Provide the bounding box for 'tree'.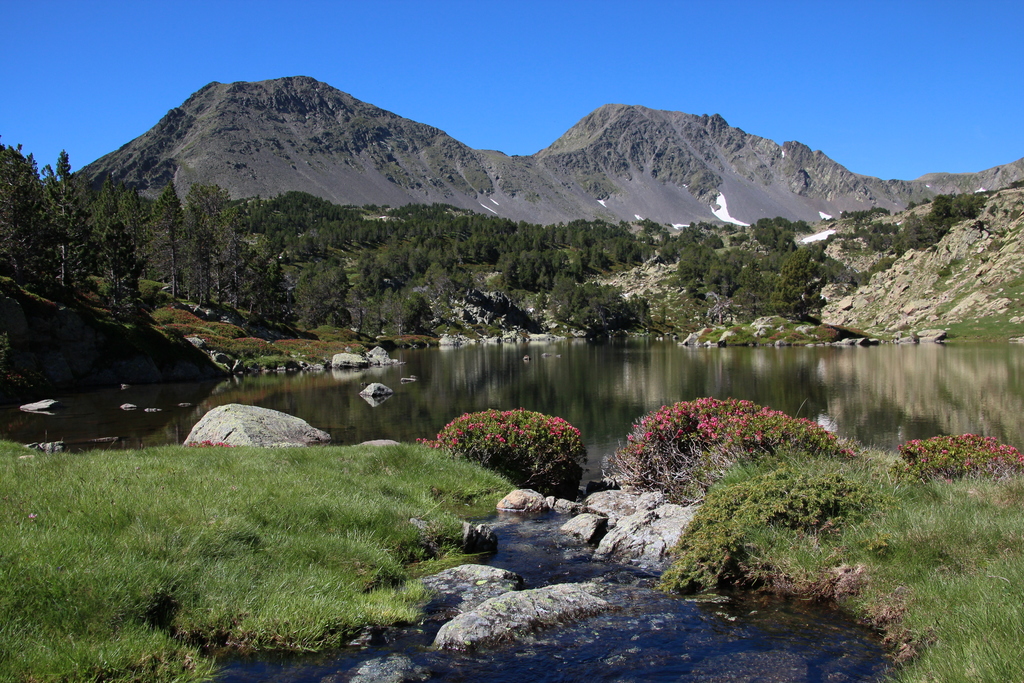
detection(99, 202, 144, 303).
